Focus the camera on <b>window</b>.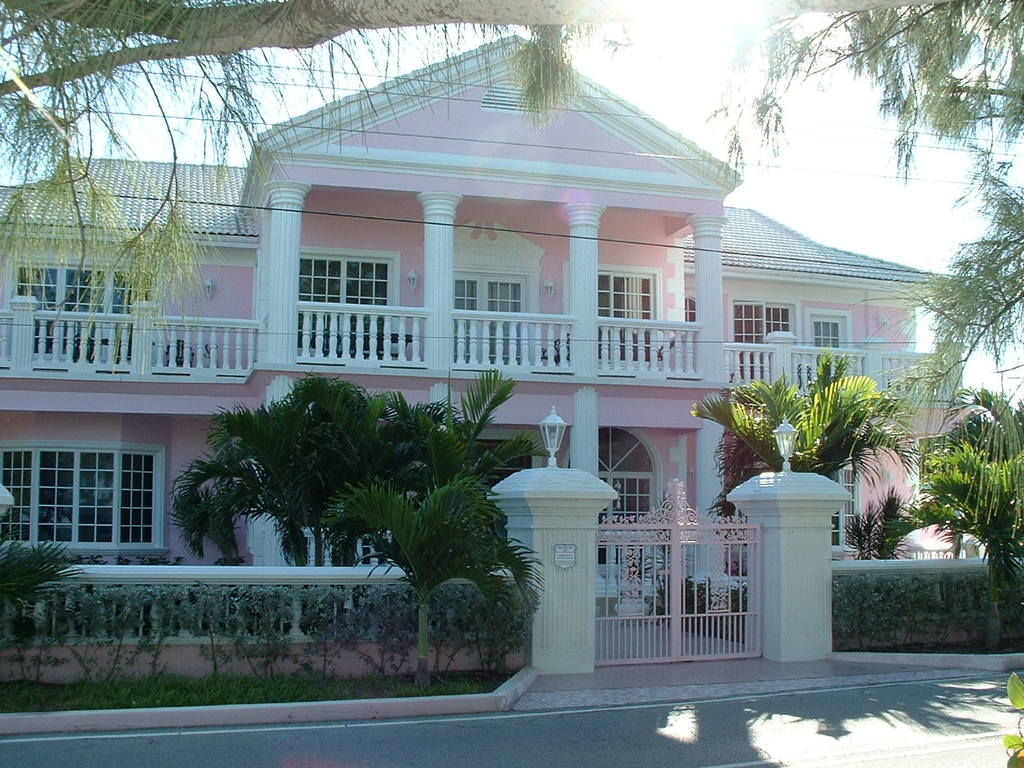
Focus region: {"left": 813, "top": 462, "right": 861, "bottom": 540}.
